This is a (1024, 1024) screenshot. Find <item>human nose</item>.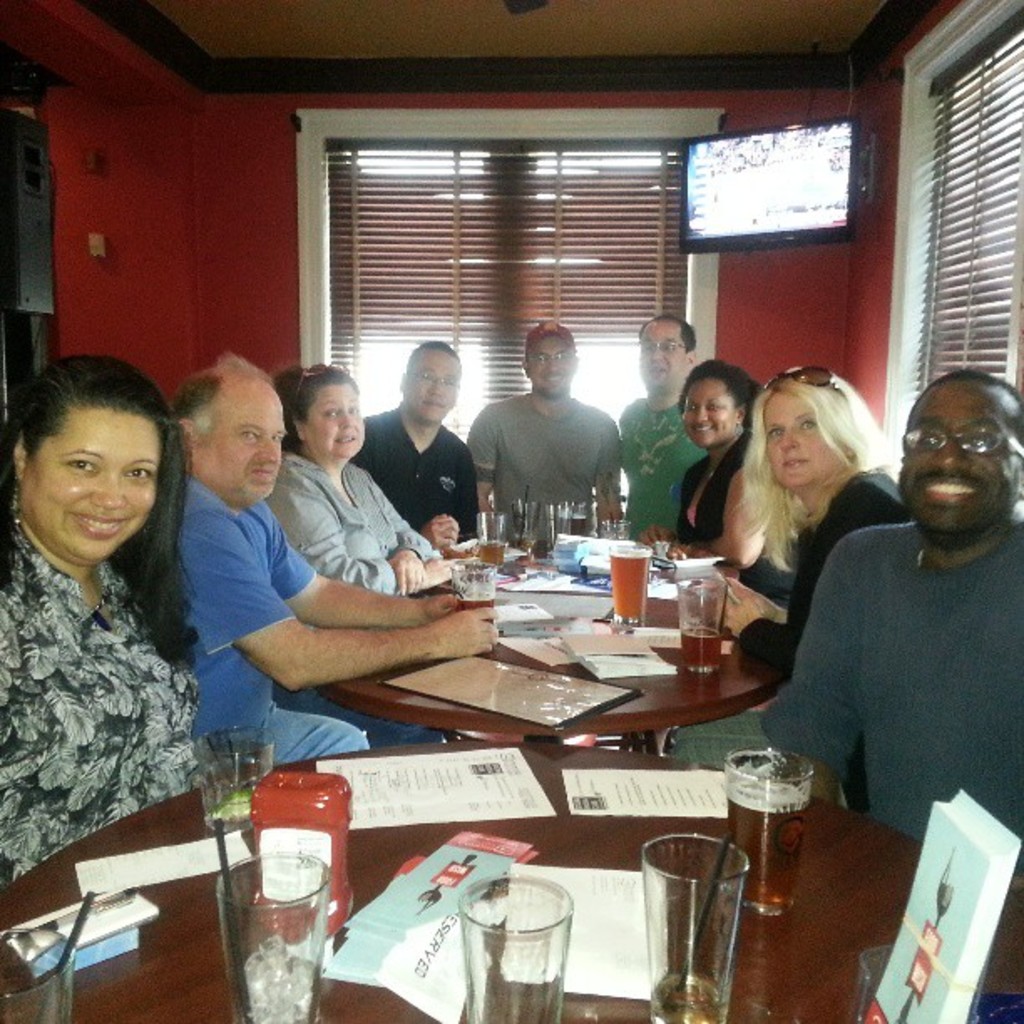
Bounding box: [924, 430, 979, 482].
